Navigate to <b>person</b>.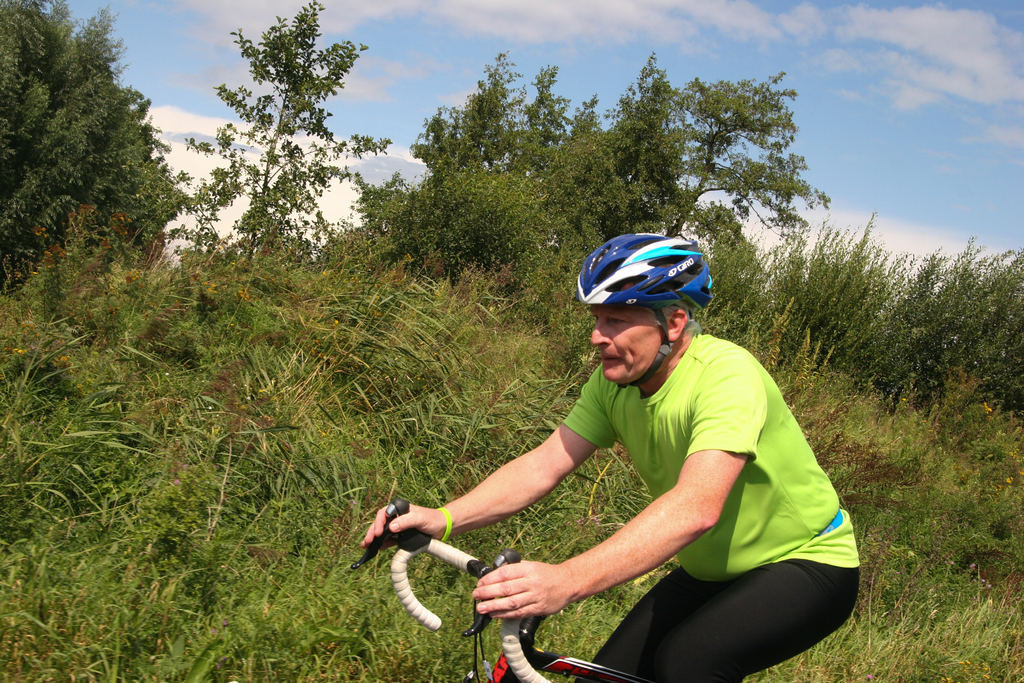
Navigation target: {"x1": 358, "y1": 231, "x2": 861, "y2": 682}.
